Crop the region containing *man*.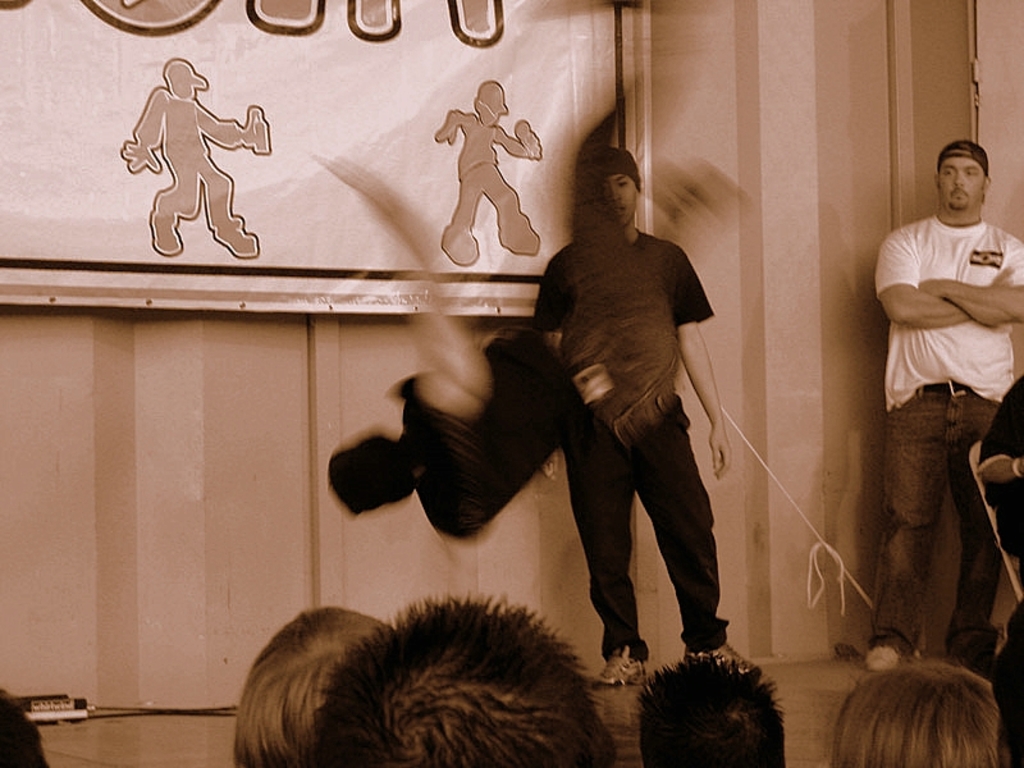
Crop region: [511,140,750,699].
